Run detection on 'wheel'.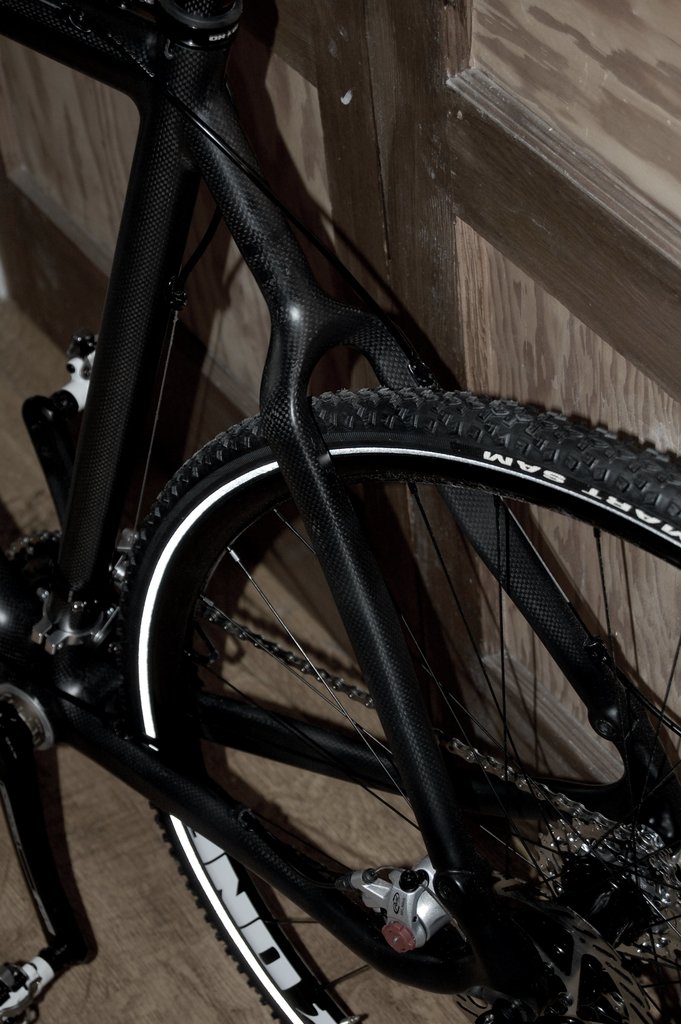
Result: (0,531,105,671).
